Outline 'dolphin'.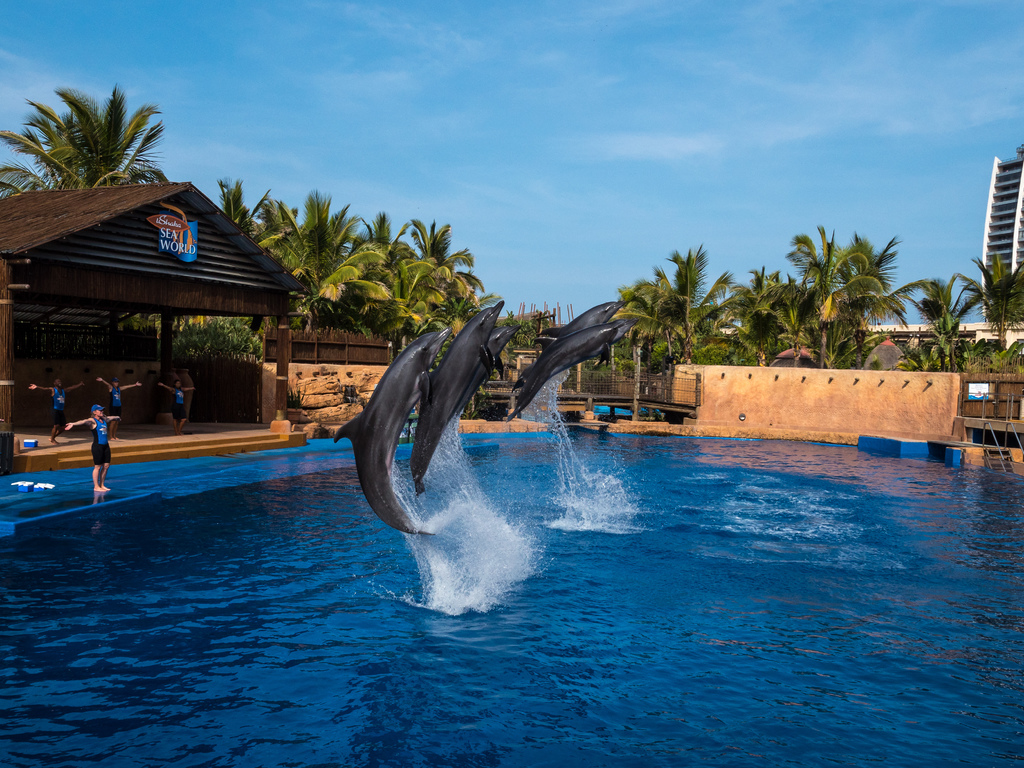
Outline: select_region(331, 326, 447, 532).
